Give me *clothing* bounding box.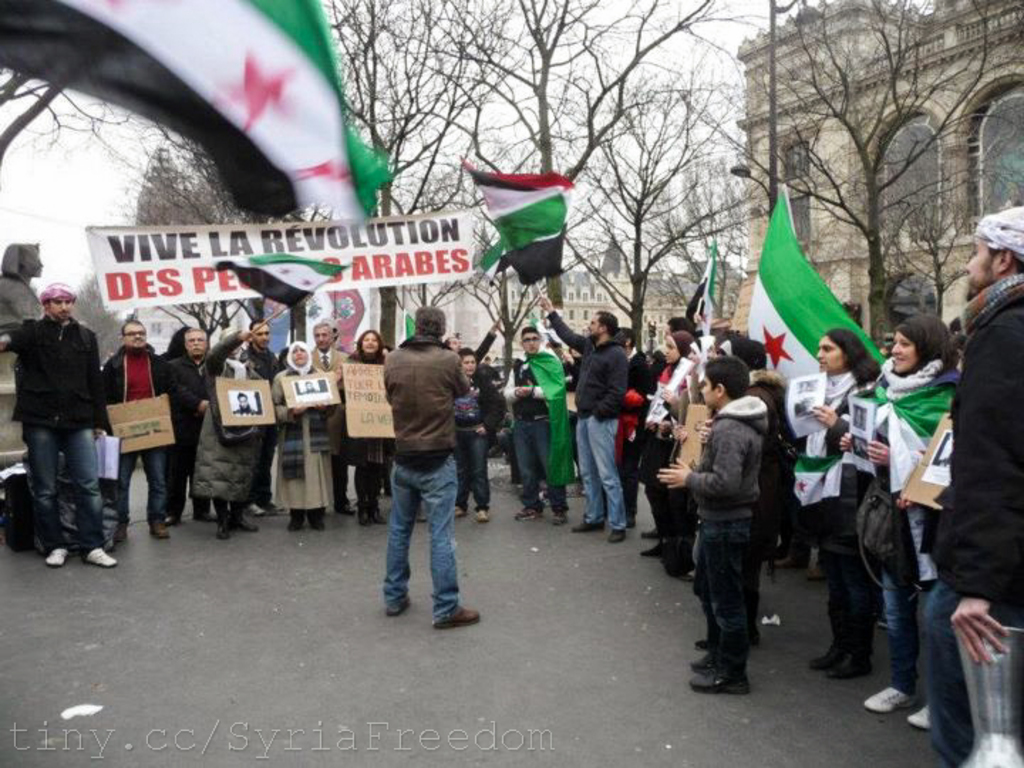
[x1=852, y1=366, x2=944, y2=701].
